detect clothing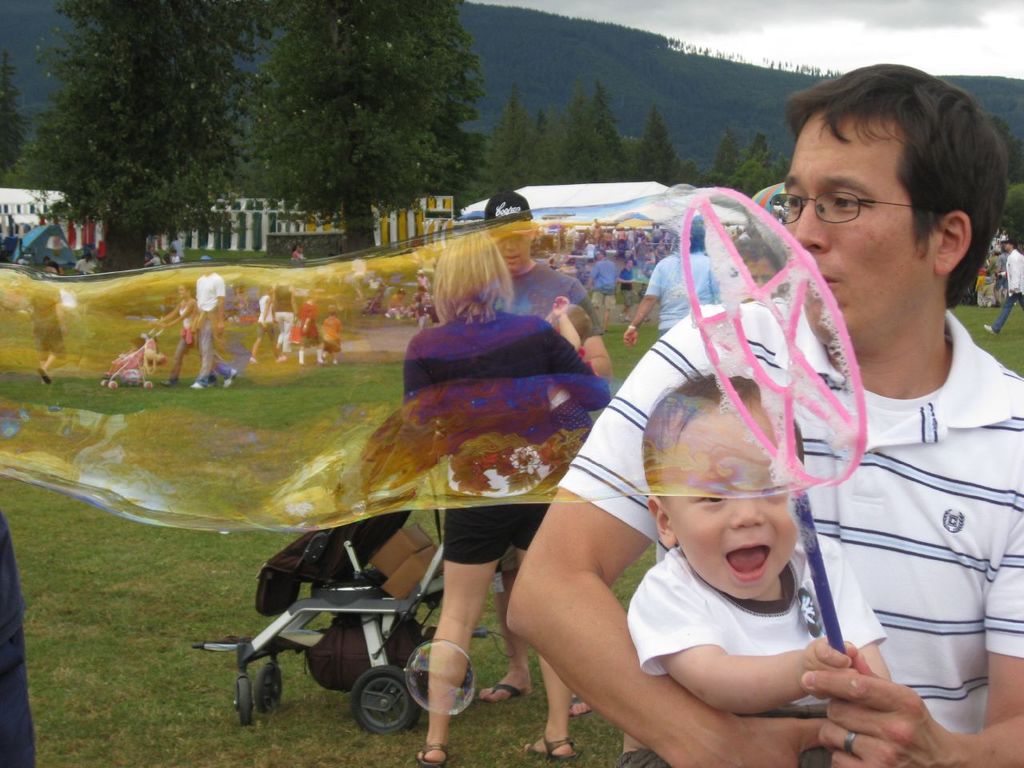
{"x1": 269, "y1": 279, "x2": 295, "y2": 355}
